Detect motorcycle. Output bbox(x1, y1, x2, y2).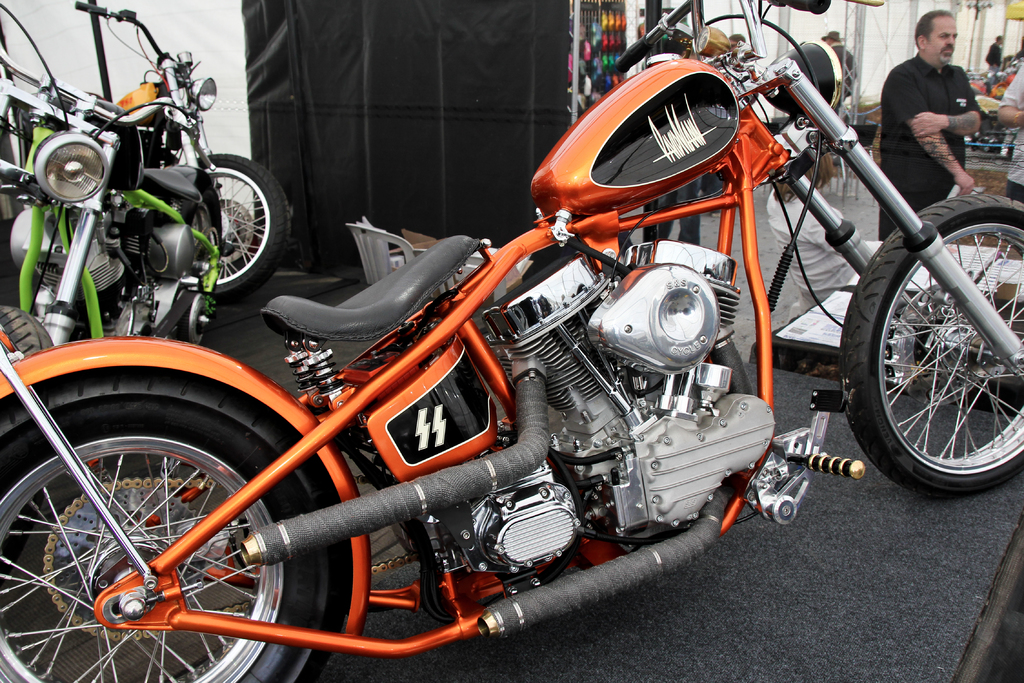
bbox(0, 0, 225, 353).
